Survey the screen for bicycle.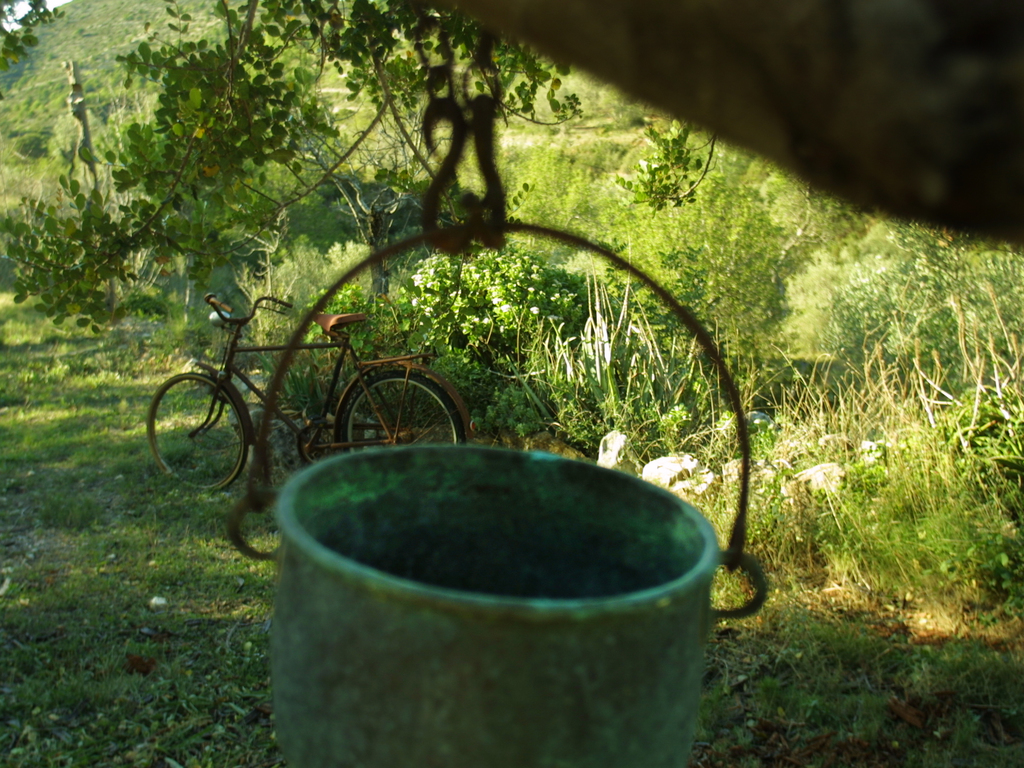
Survey found: [145,276,453,510].
